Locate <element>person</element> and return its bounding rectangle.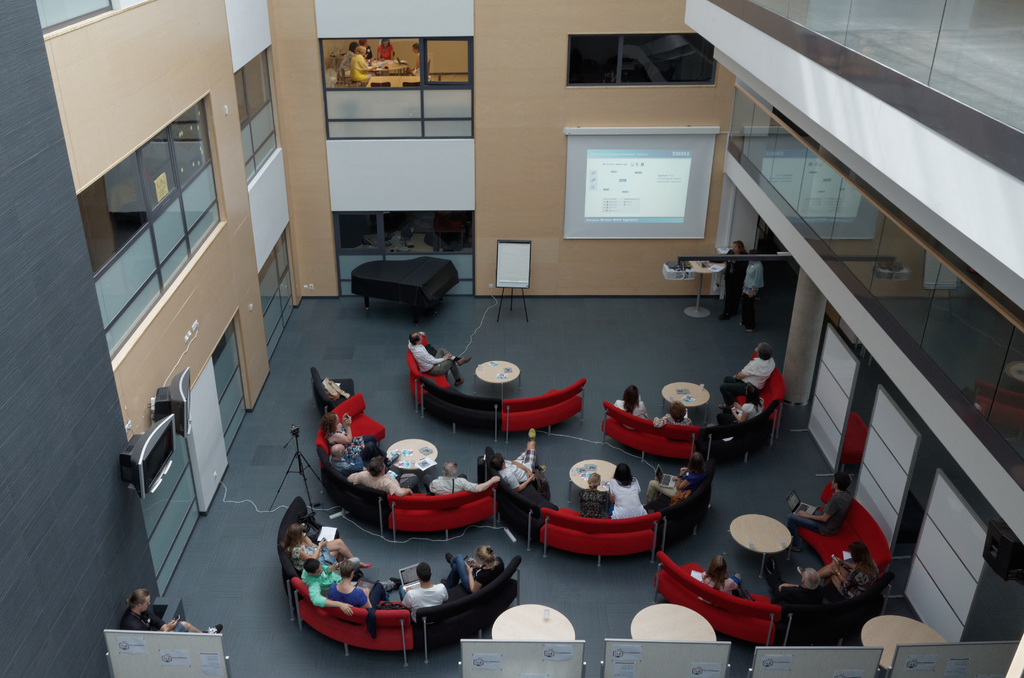
left=341, top=42, right=355, bottom=76.
